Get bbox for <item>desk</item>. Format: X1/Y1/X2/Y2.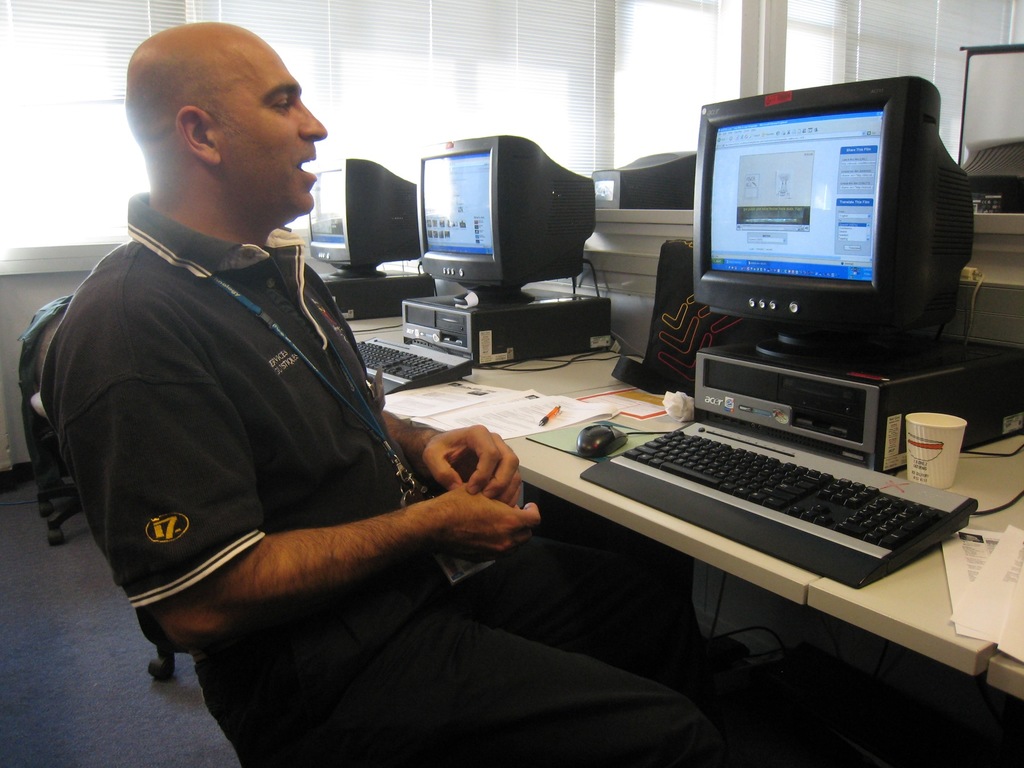
436/394/1023/726.
